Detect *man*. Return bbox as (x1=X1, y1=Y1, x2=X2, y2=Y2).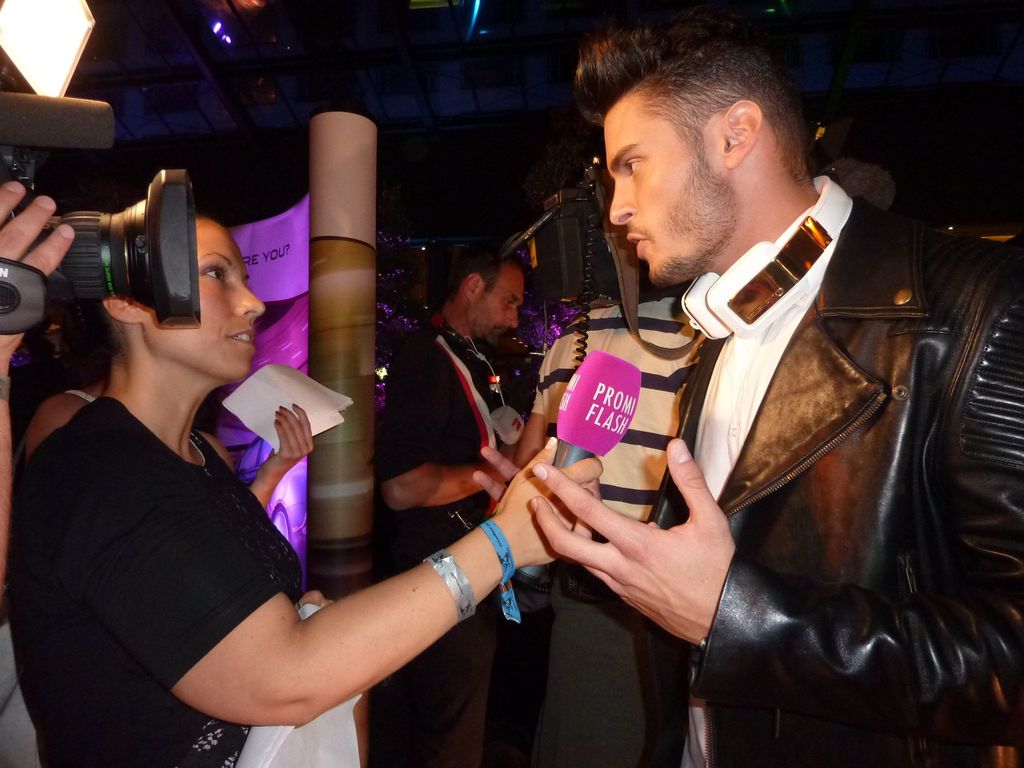
(x1=373, y1=240, x2=534, y2=767).
